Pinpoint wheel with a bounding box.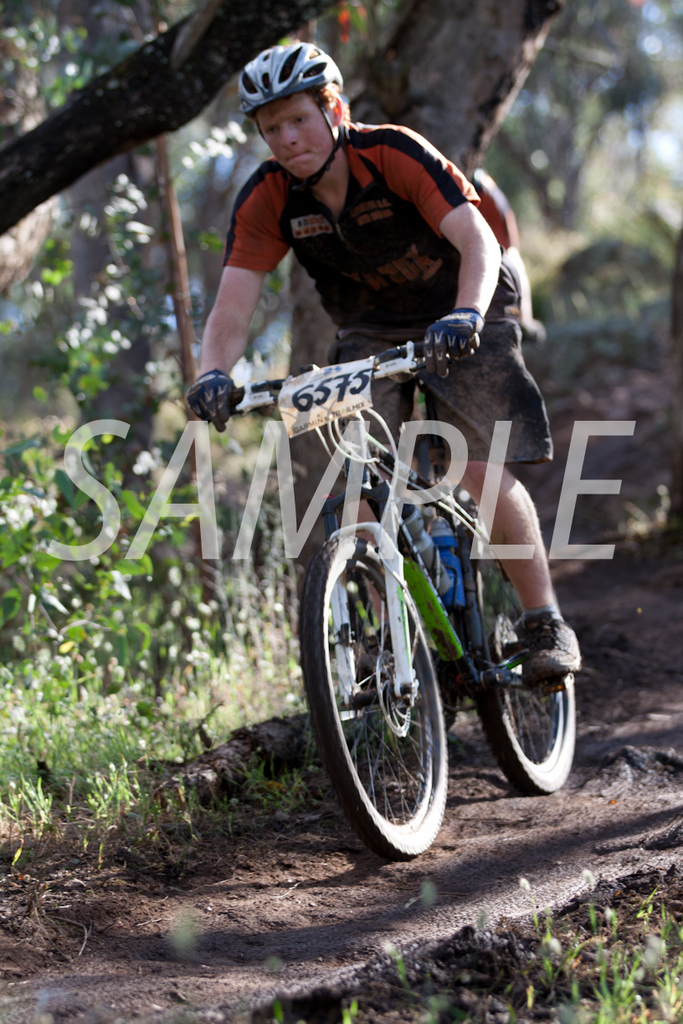
region(482, 607, 583, 796).
